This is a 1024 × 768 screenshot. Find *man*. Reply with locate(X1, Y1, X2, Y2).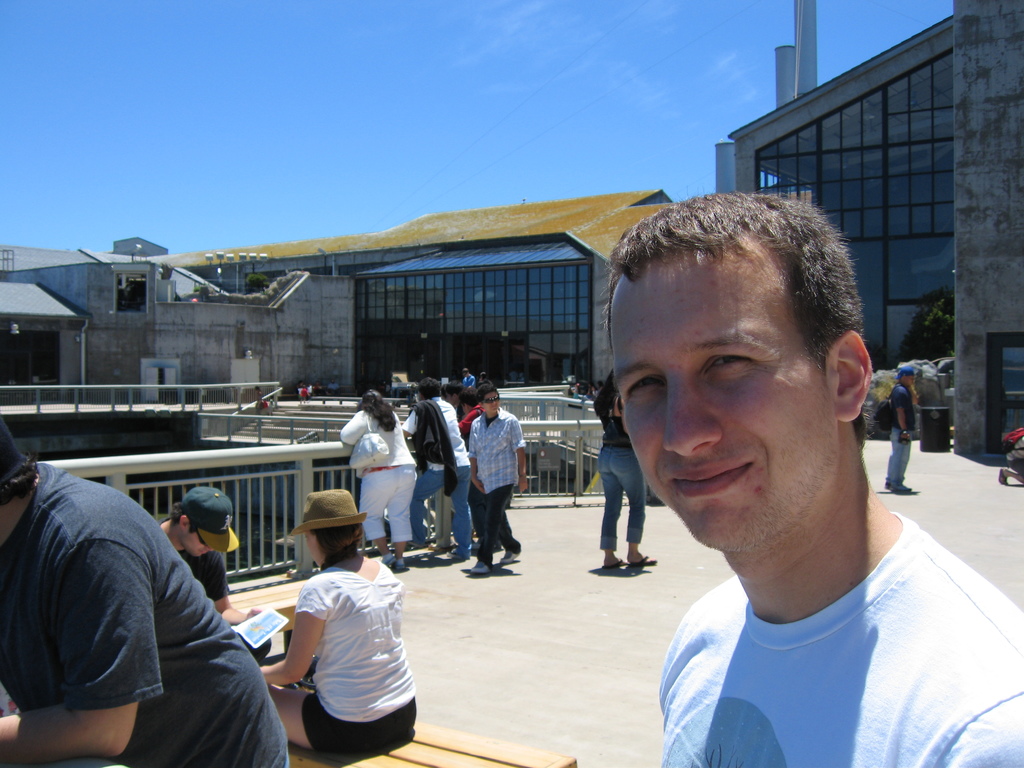
locate(465, 384, 538, 582).
